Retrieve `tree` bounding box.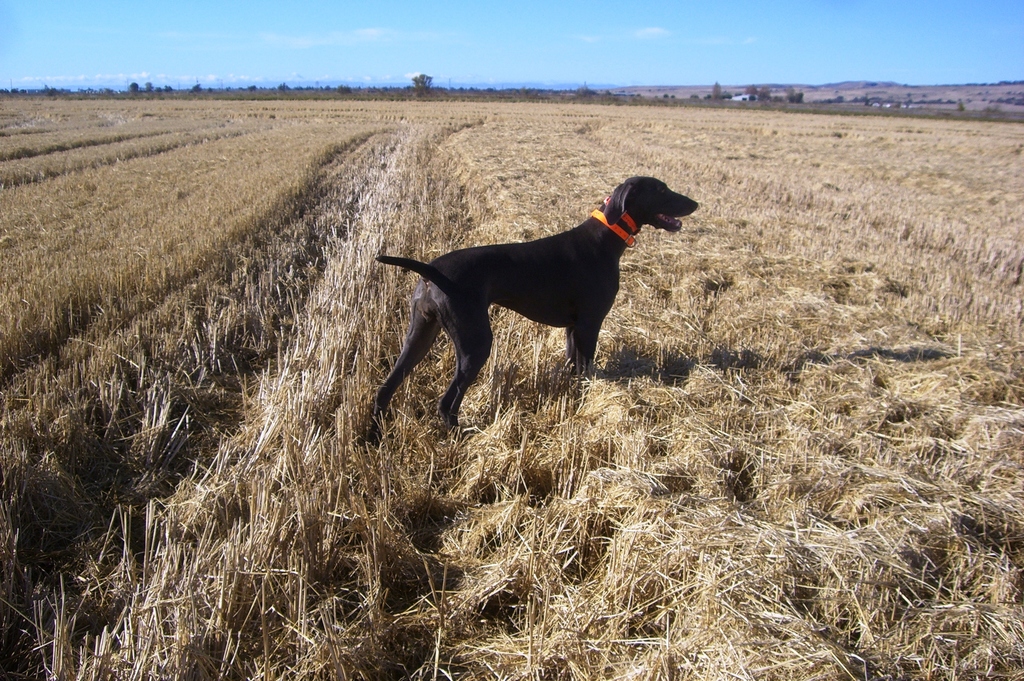
Bounding box: 744/82/755/95.
